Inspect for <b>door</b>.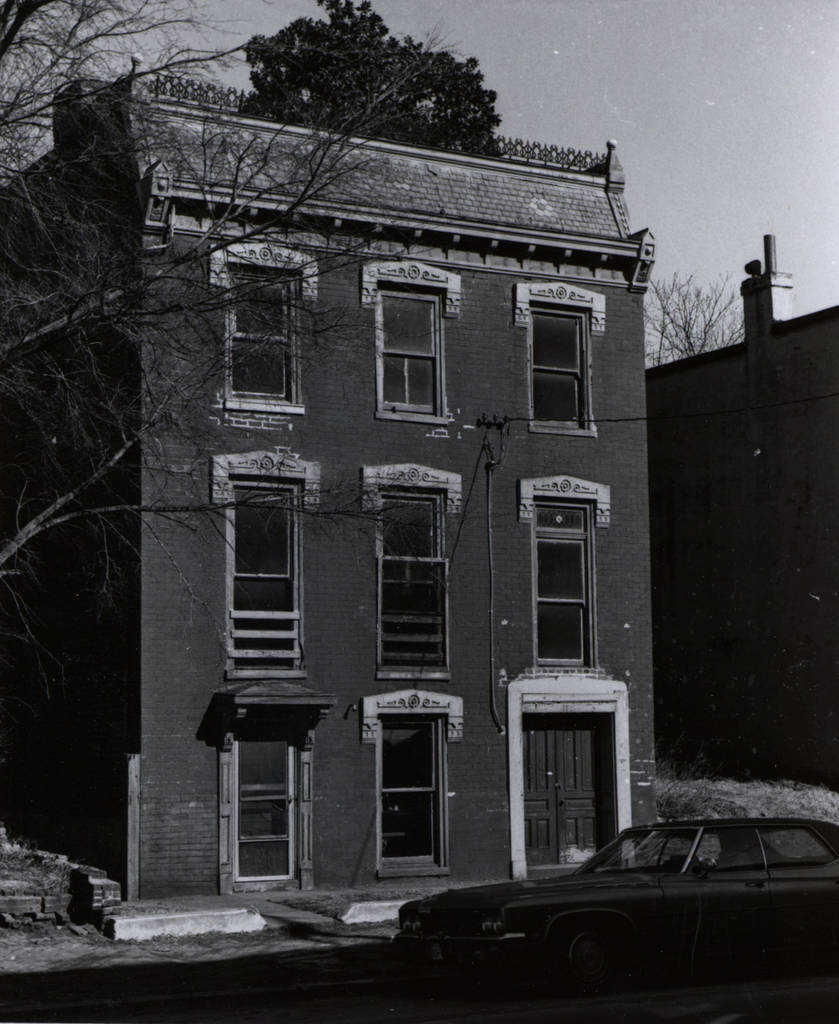
Inspection: select_region(217, 477, 303, 679).
